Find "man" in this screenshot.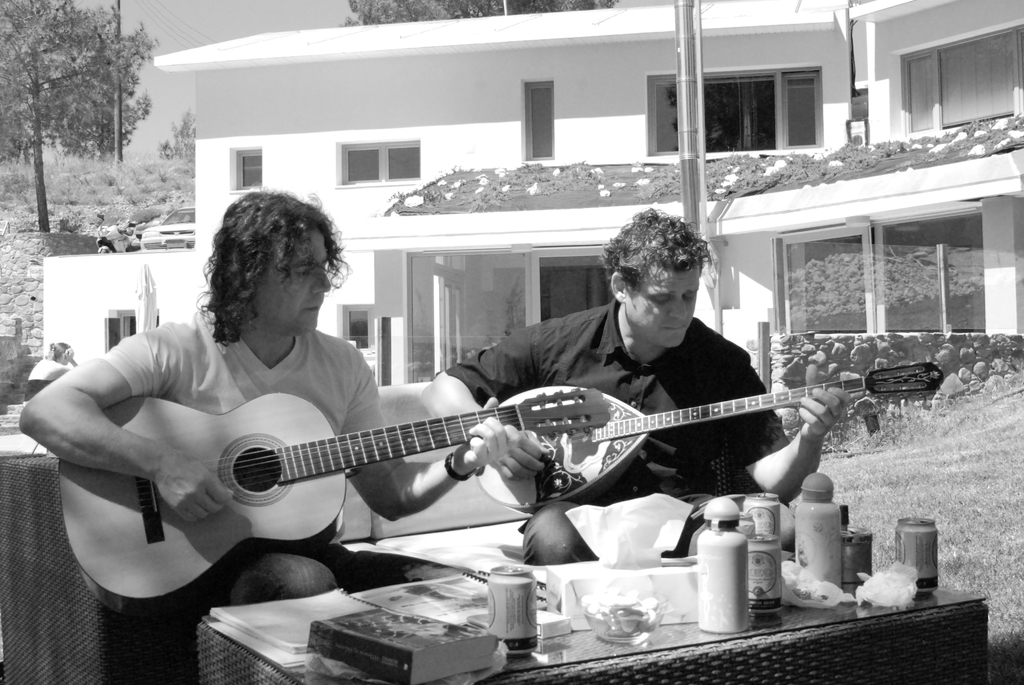
The bounding box for "man" is 467/247/840/508.
